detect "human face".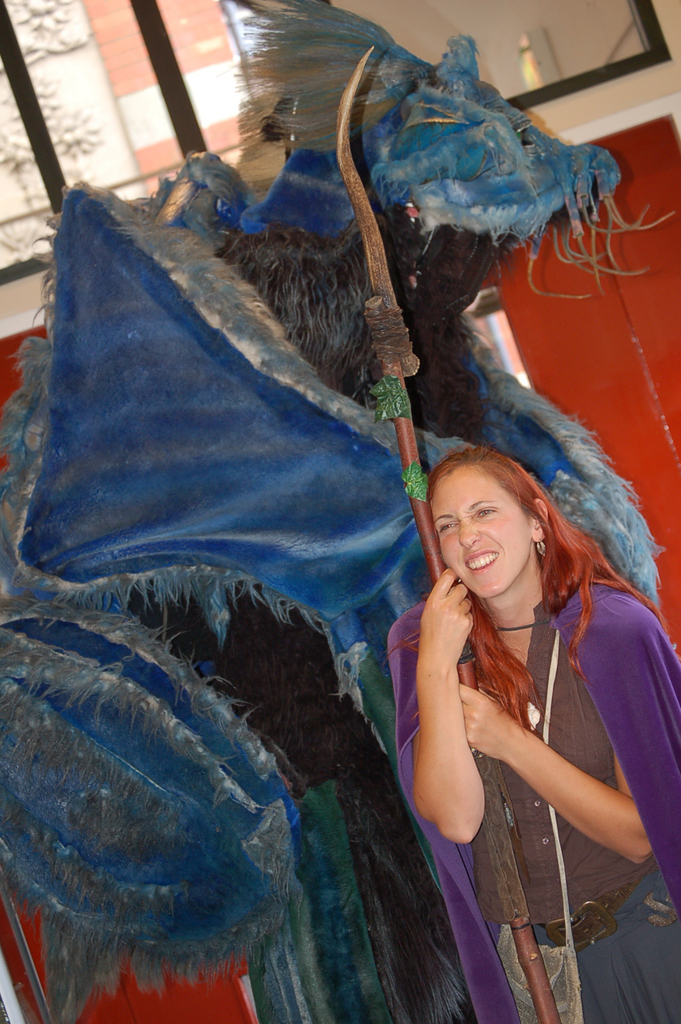
Detected at rect(434, 459, 540, 590).
